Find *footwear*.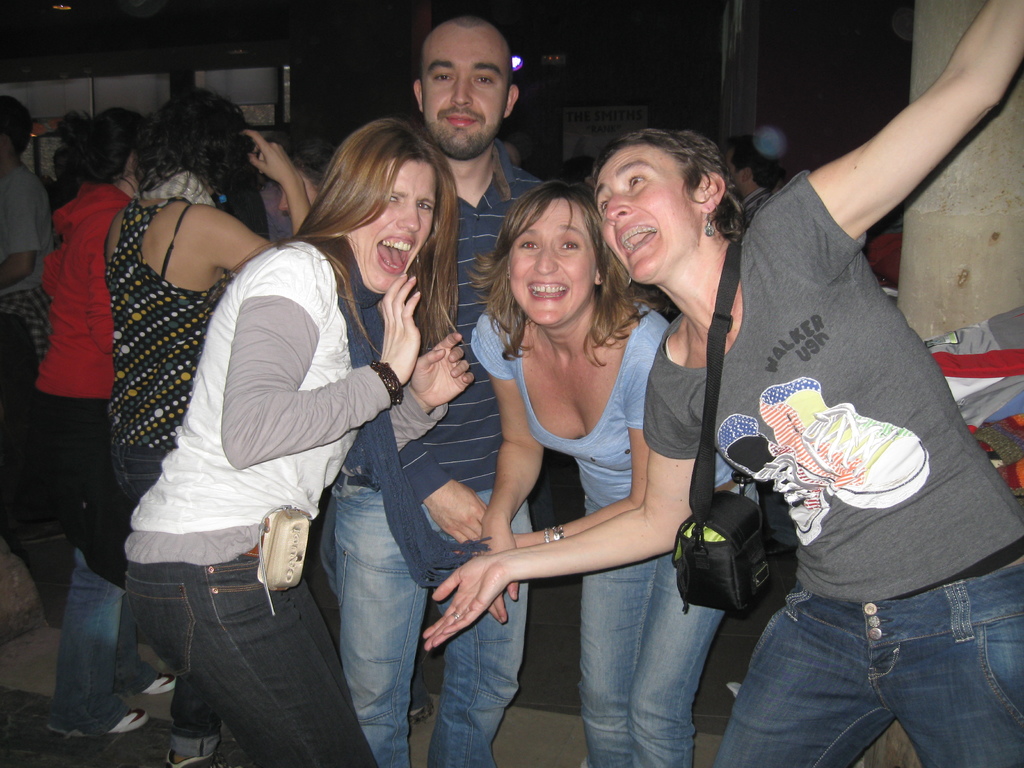
[159, 751, 235, 767].
